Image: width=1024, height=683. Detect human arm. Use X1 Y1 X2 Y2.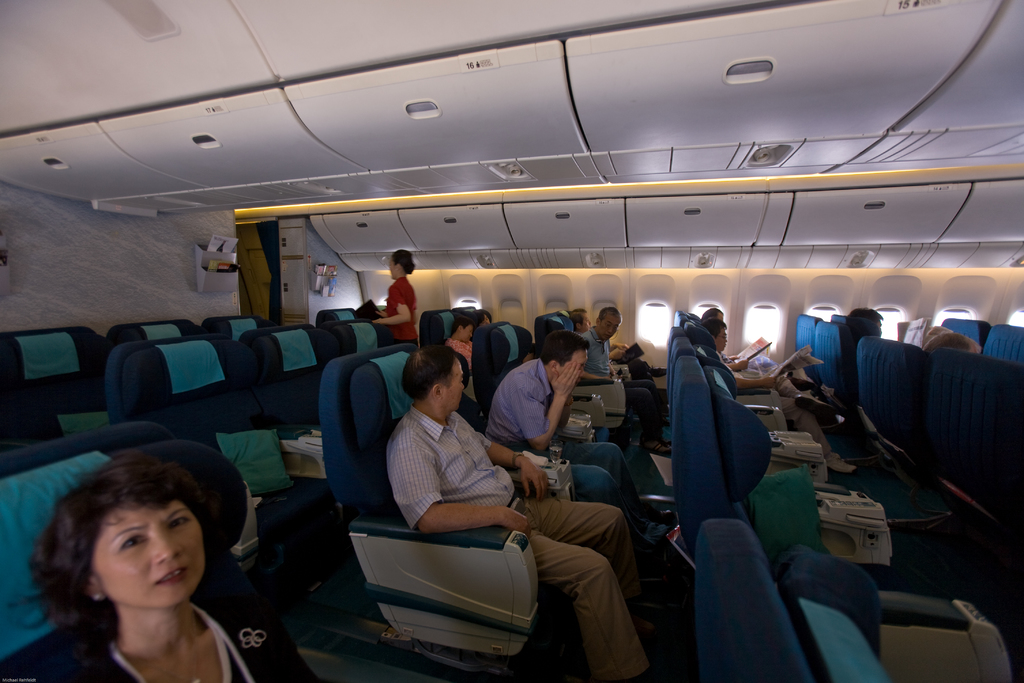
581 361 615 378.
